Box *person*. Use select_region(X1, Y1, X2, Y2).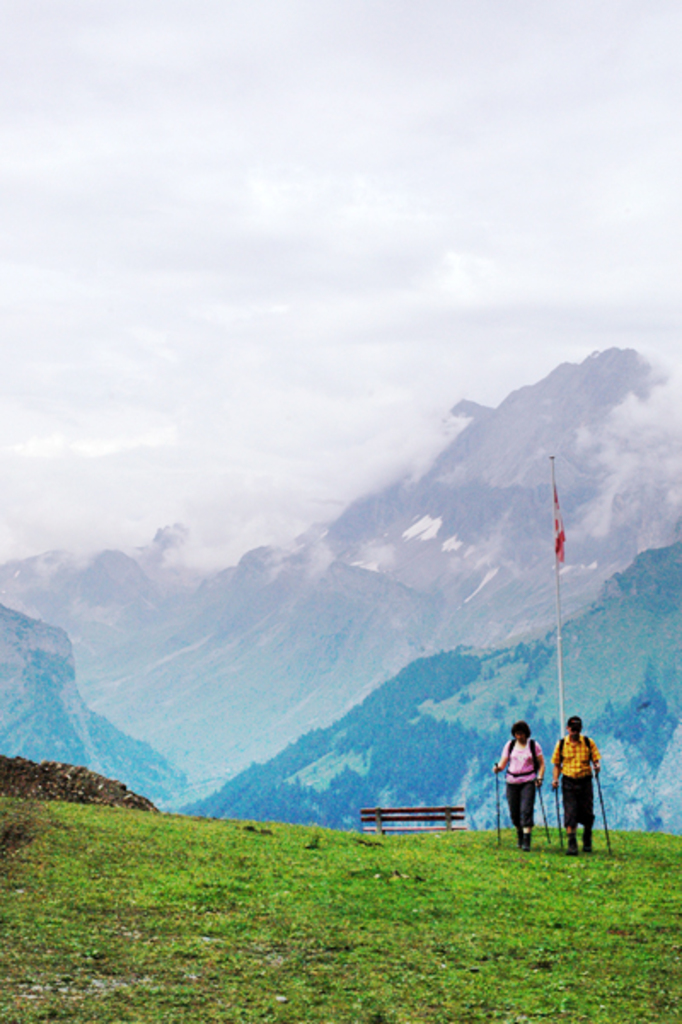
select_region(556, 721, 593, 866).
